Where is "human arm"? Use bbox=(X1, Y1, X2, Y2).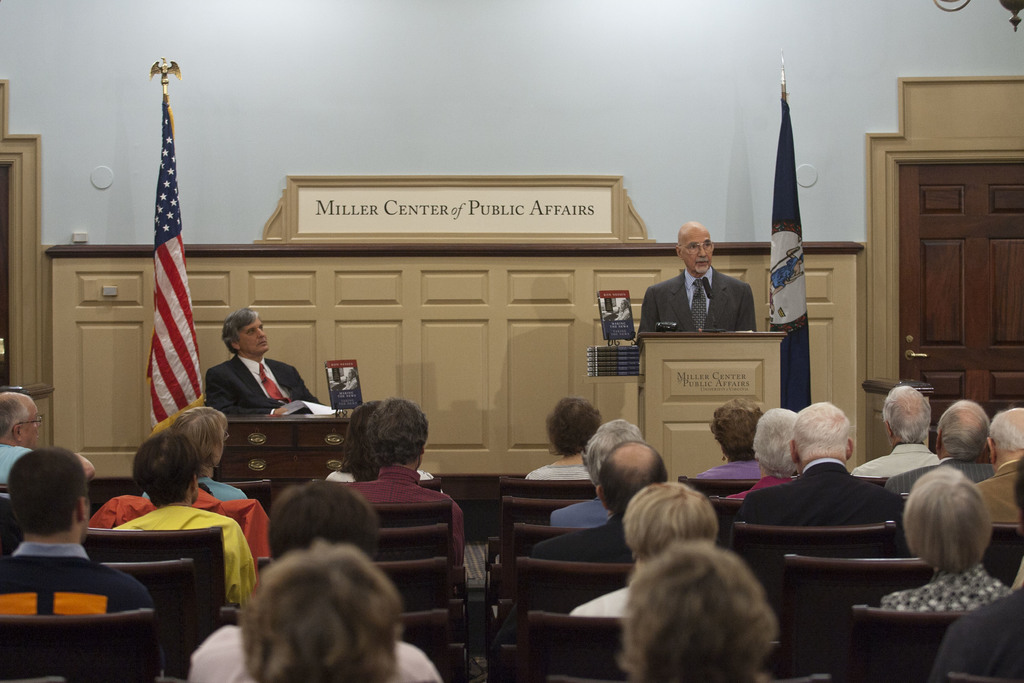
bbox=(209, 367, 289, 415).
